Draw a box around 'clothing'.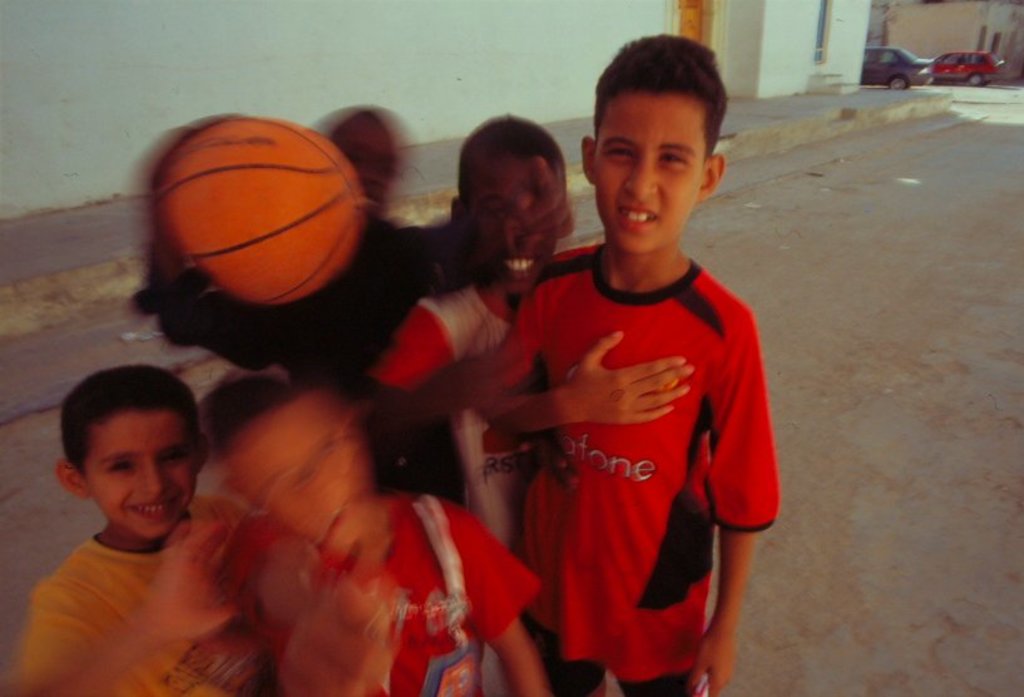
left=503, top=193, right=767, bottom=676.
